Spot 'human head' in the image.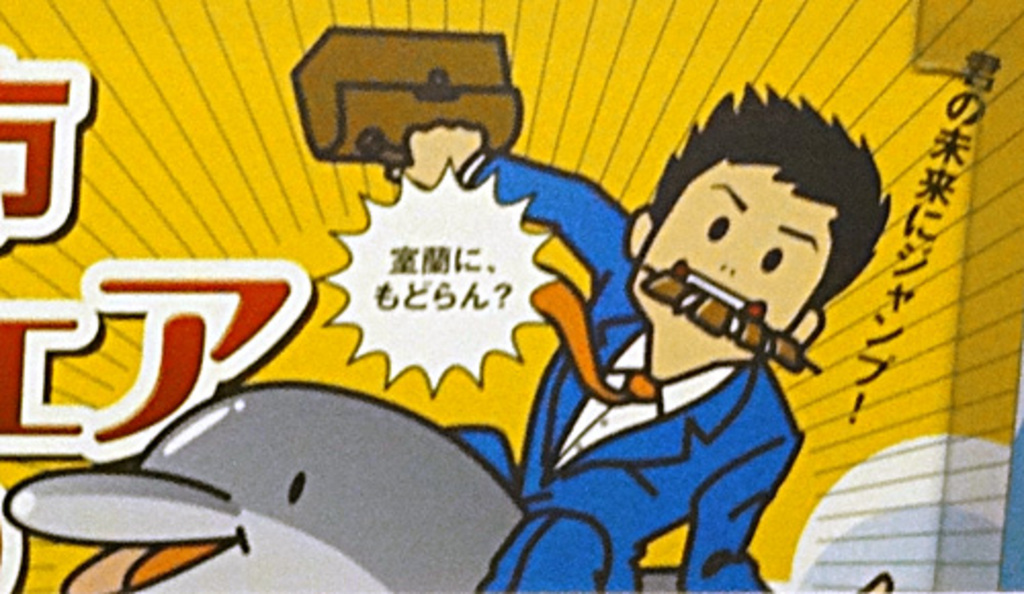
'human head' found at [645, 92, 885, 358].
